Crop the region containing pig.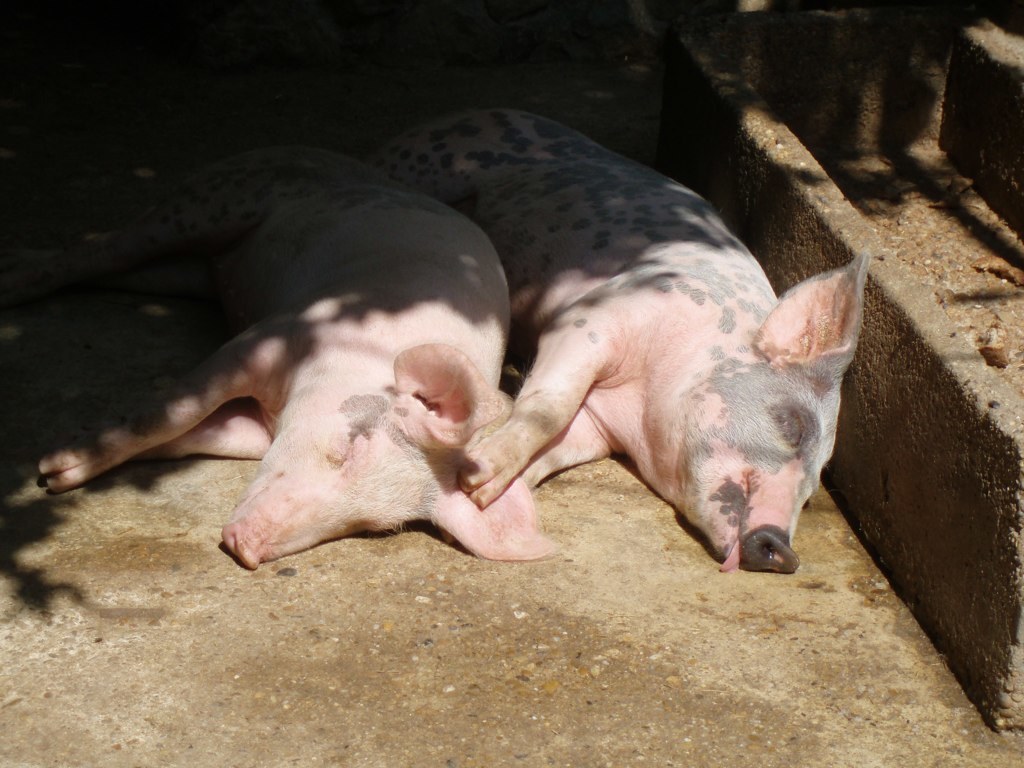
Crop region: Rect(37, 135, 560, 567).
